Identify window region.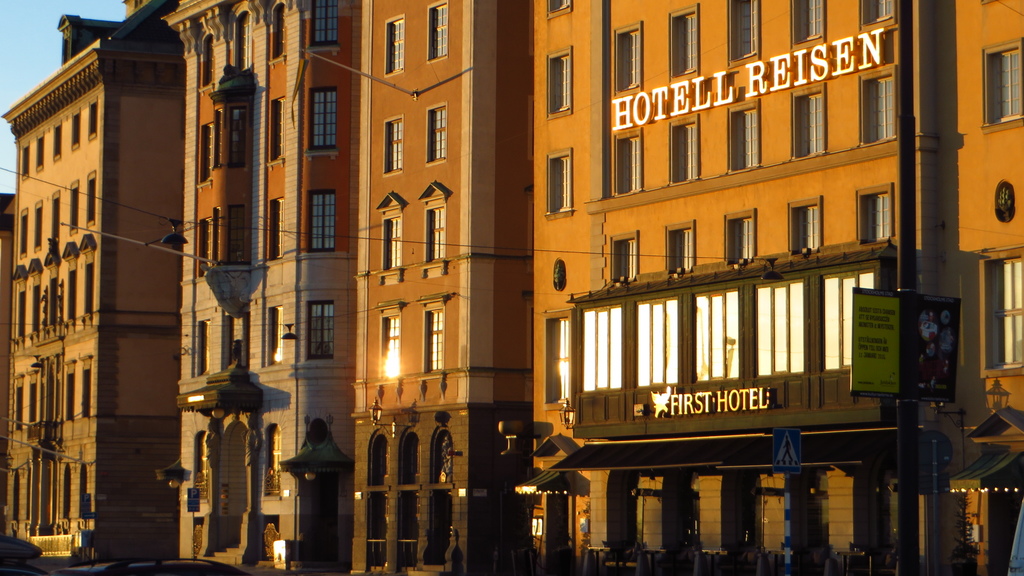
Region: region(856, 74, 905, 140).
